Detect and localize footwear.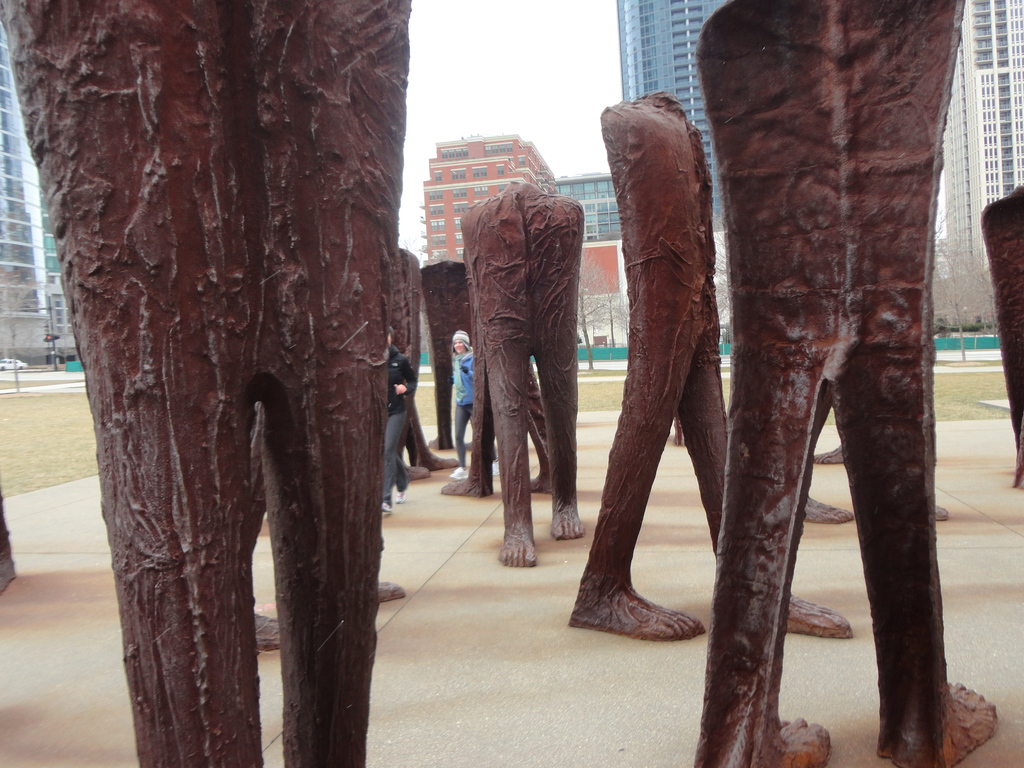
Localized at x1=449, y1=470, x2=467, y2=479.
